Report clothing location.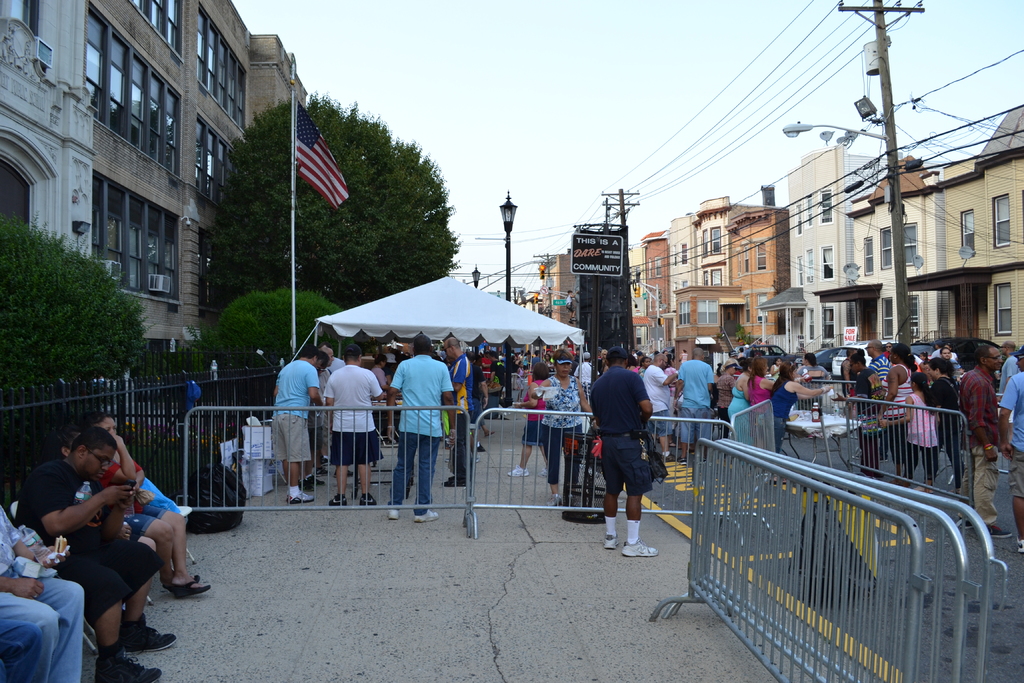
Report: (887,415,911,482).
